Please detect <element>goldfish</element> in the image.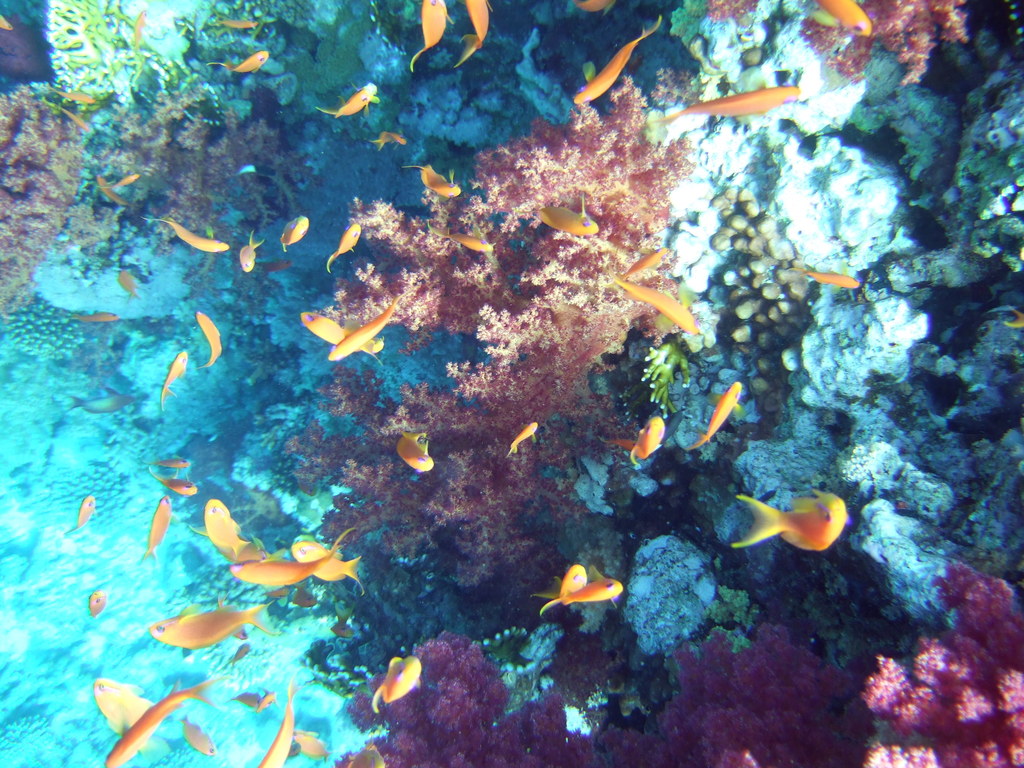
l=230, t=527, r=357, b=594.
